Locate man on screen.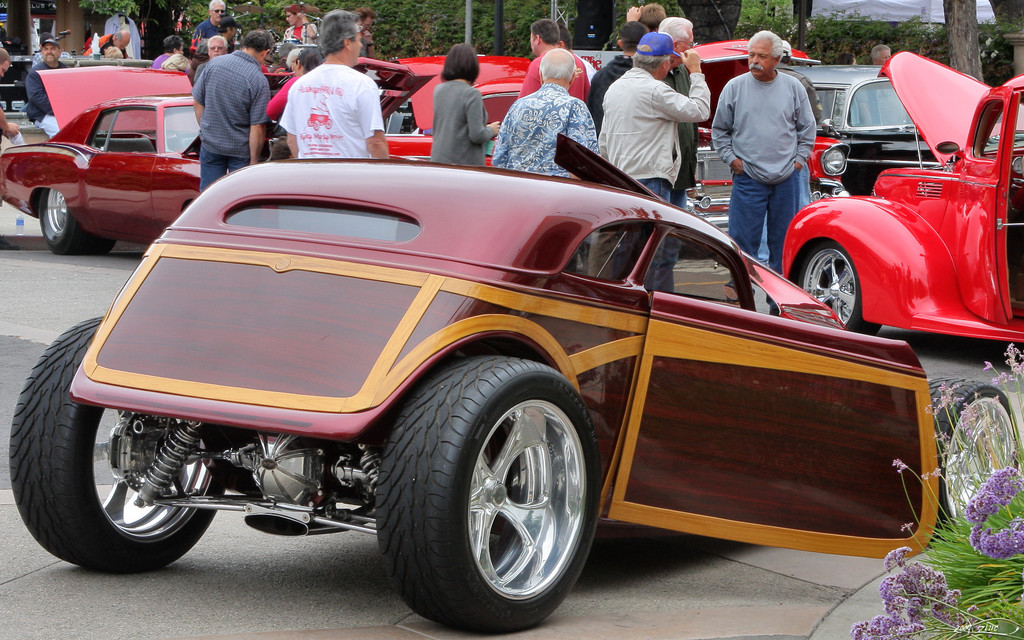
On screen at (596,31,714,294).
